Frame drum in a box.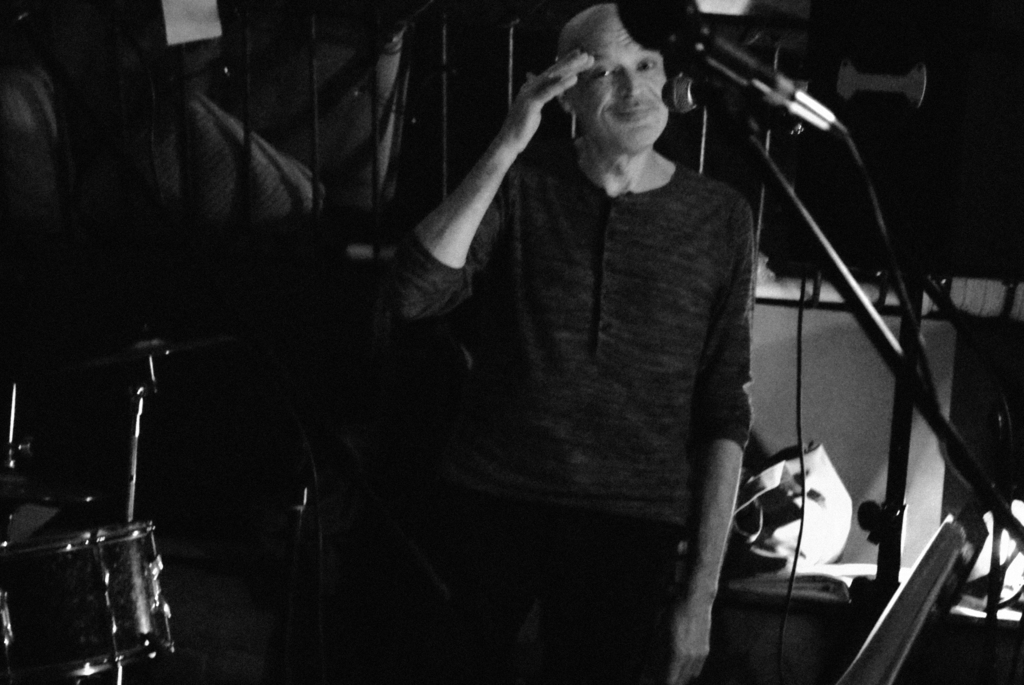
x1=0, y1=530, x2=178, y2=681.
